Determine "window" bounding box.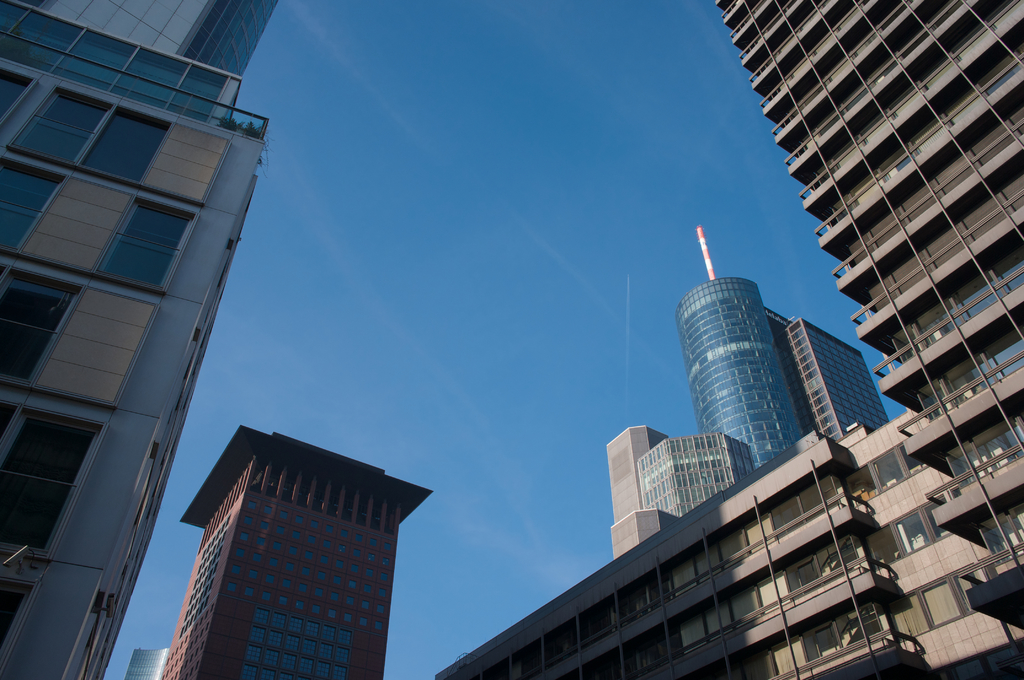
Determined: 867/486/957/567.
